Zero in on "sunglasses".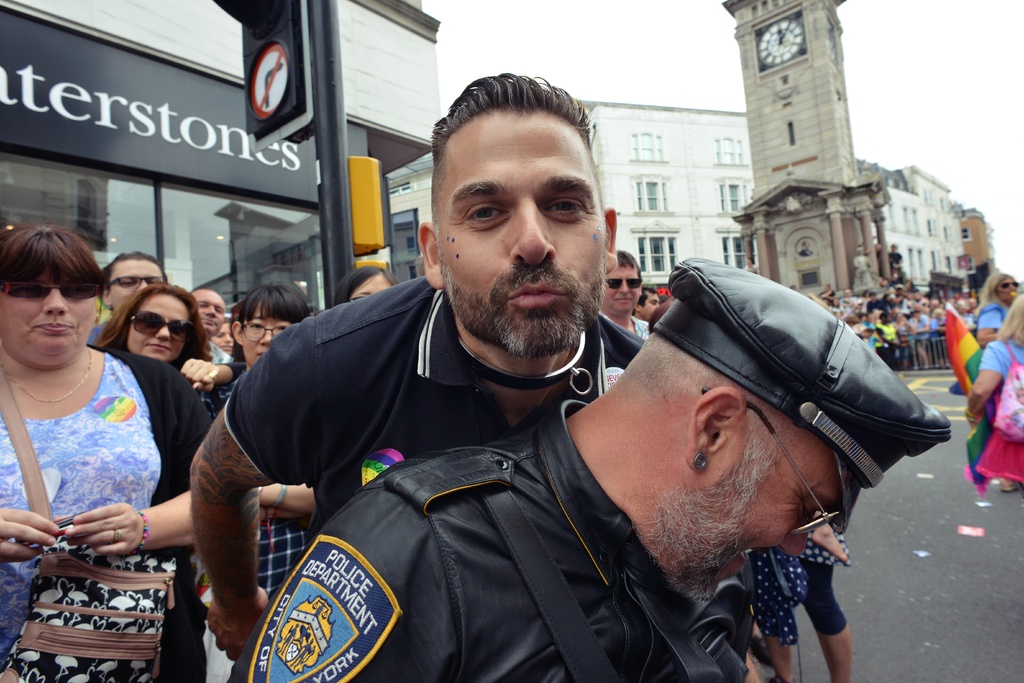
Zeroed in: x1=1002 y1=279 x2=1021 y2=288.
